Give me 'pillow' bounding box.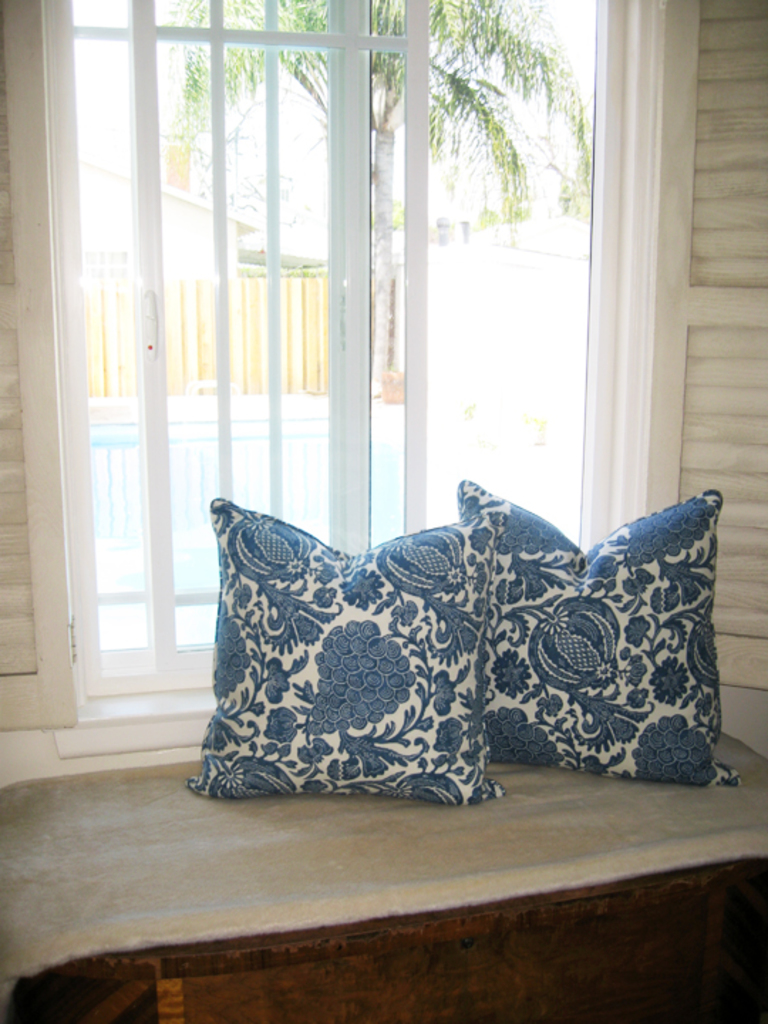
[left=192, top=501, right=502, bottom=798].
